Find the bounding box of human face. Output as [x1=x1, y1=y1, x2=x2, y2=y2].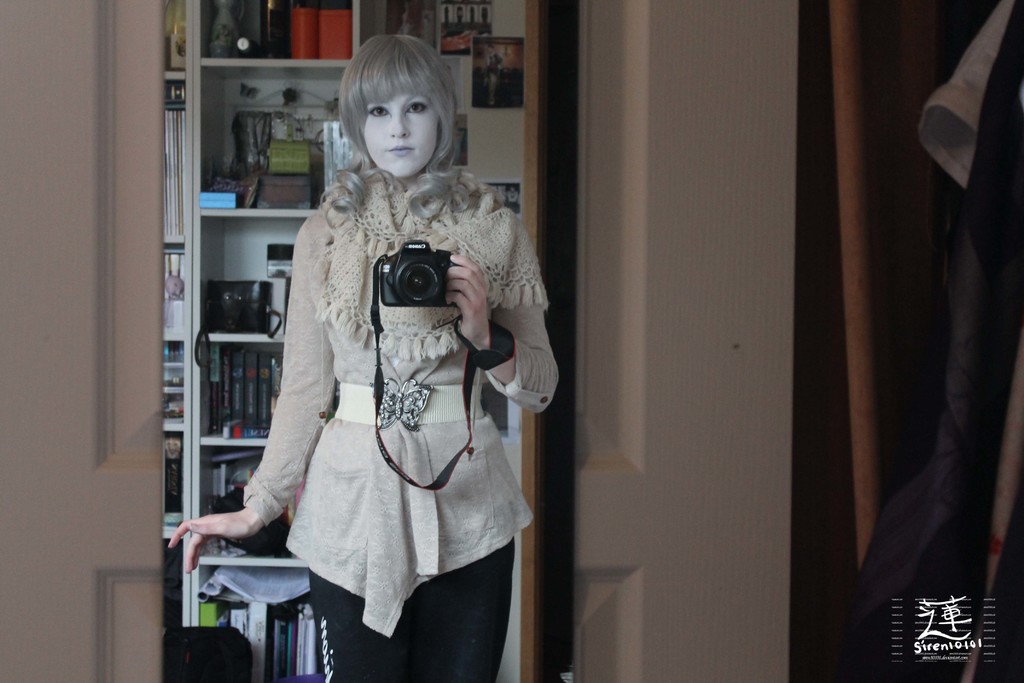
[x1=363, y1=97, x2=438, y2=179].
